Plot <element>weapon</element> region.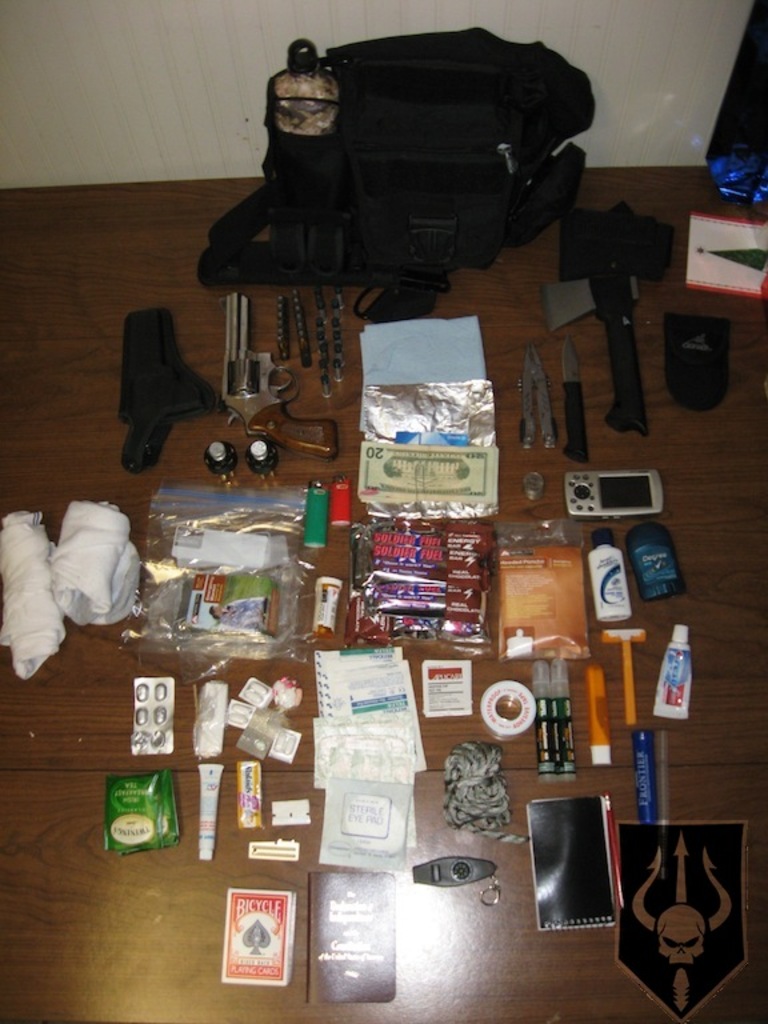
Plotted at (212, 287, 343, 465).
